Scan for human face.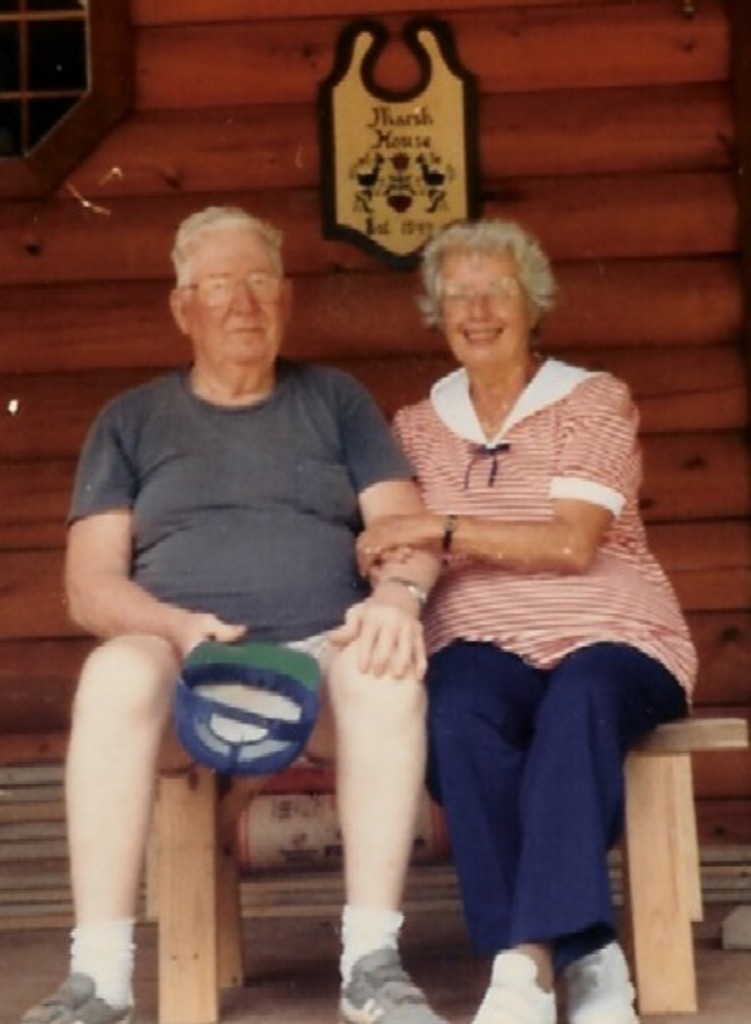
Scan result: (441,258,528,365).
